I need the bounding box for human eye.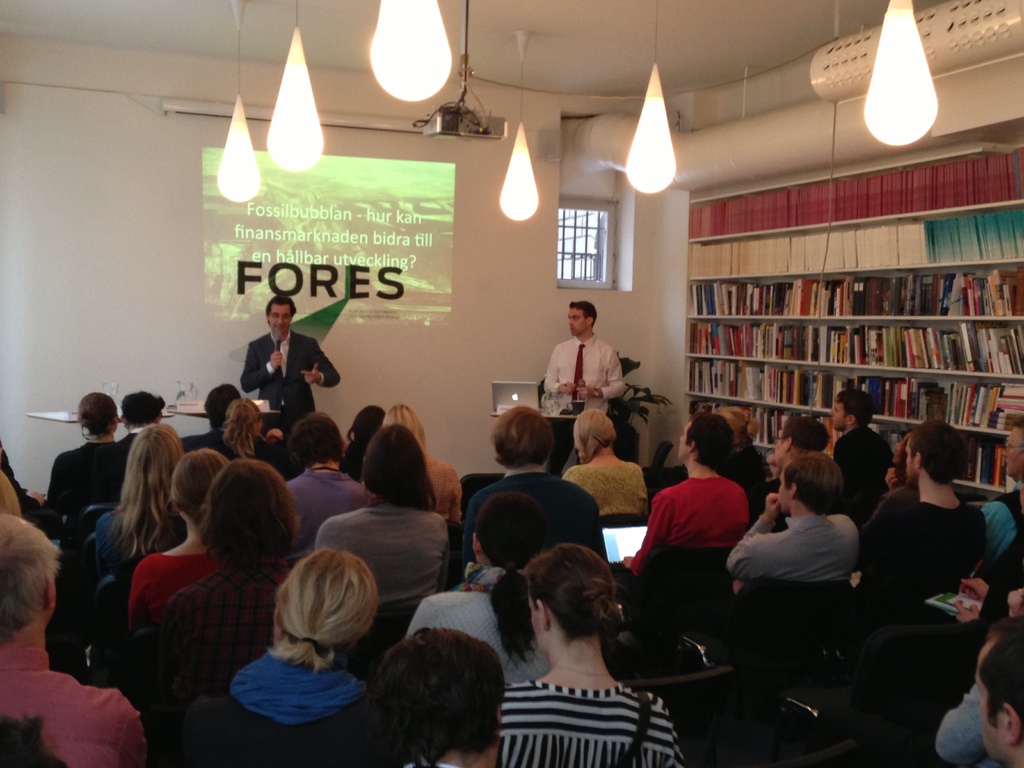
Here it is: <bbox>570, 314, 580, 321</bbox>.
